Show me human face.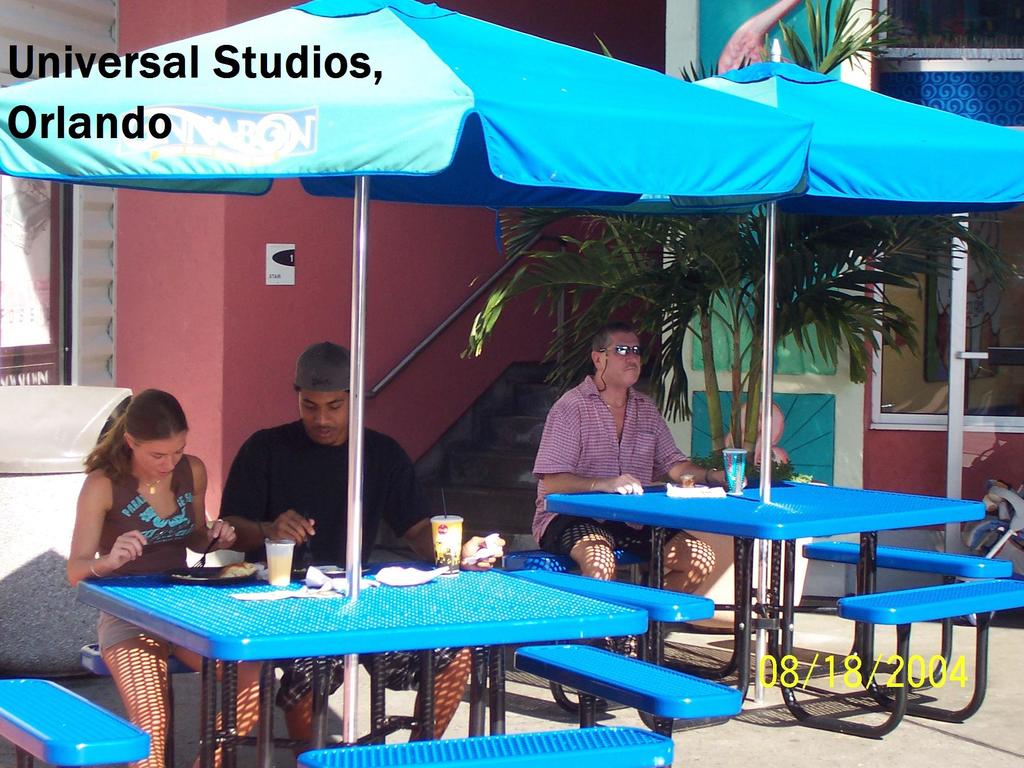
human face is here: [x1=298, y1=385, x2=349, y2=444].
